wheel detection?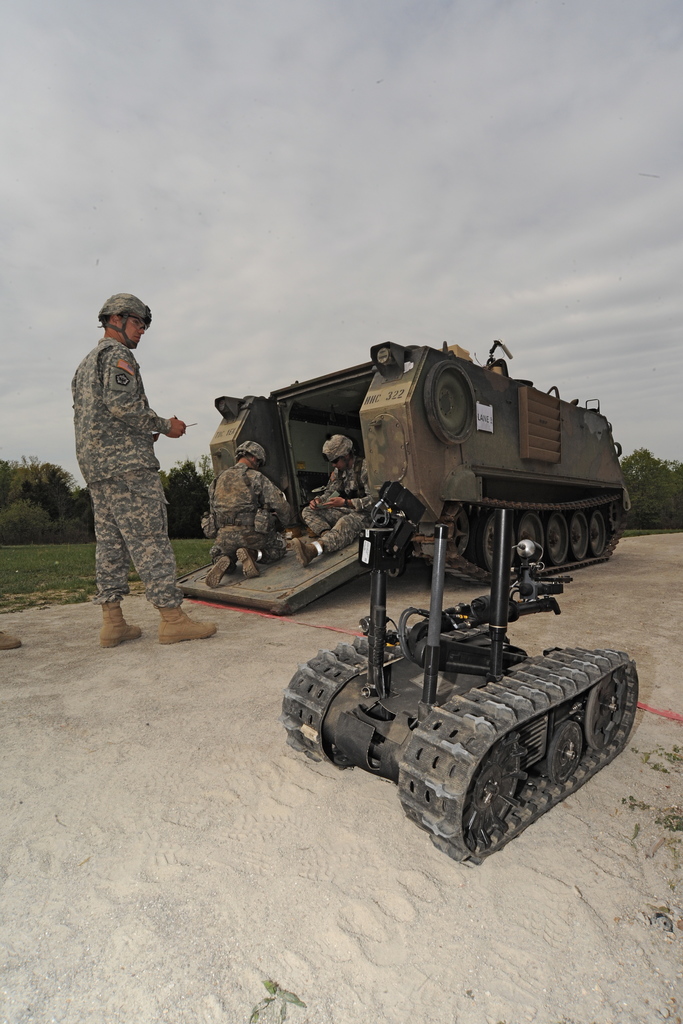
462 733 527 847
